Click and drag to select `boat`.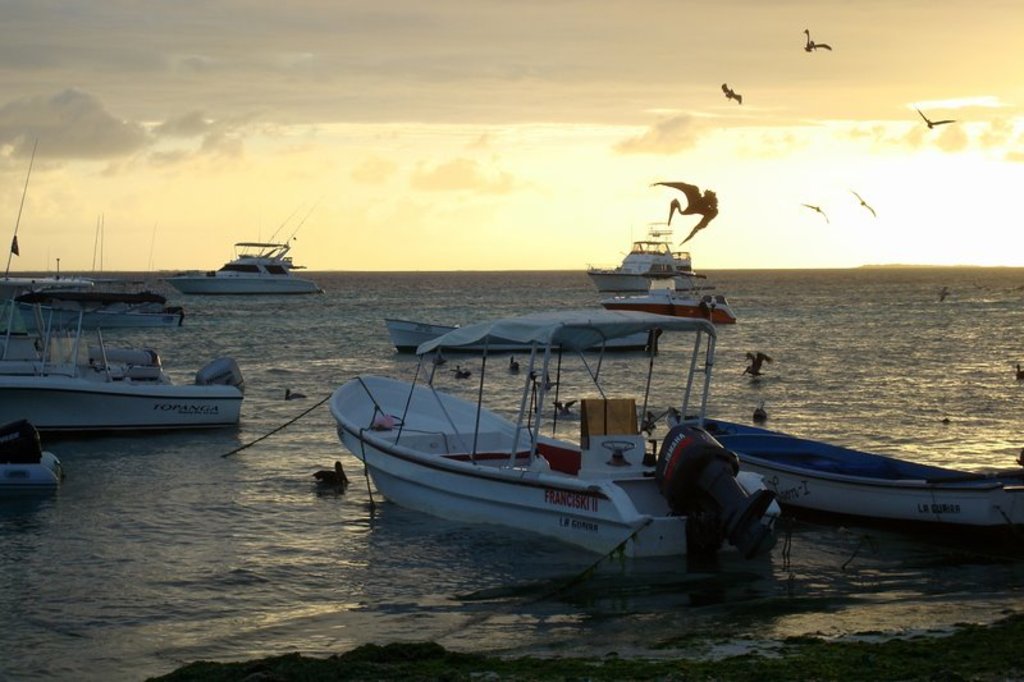
Selection: crop(0, 250, 92, 297).
